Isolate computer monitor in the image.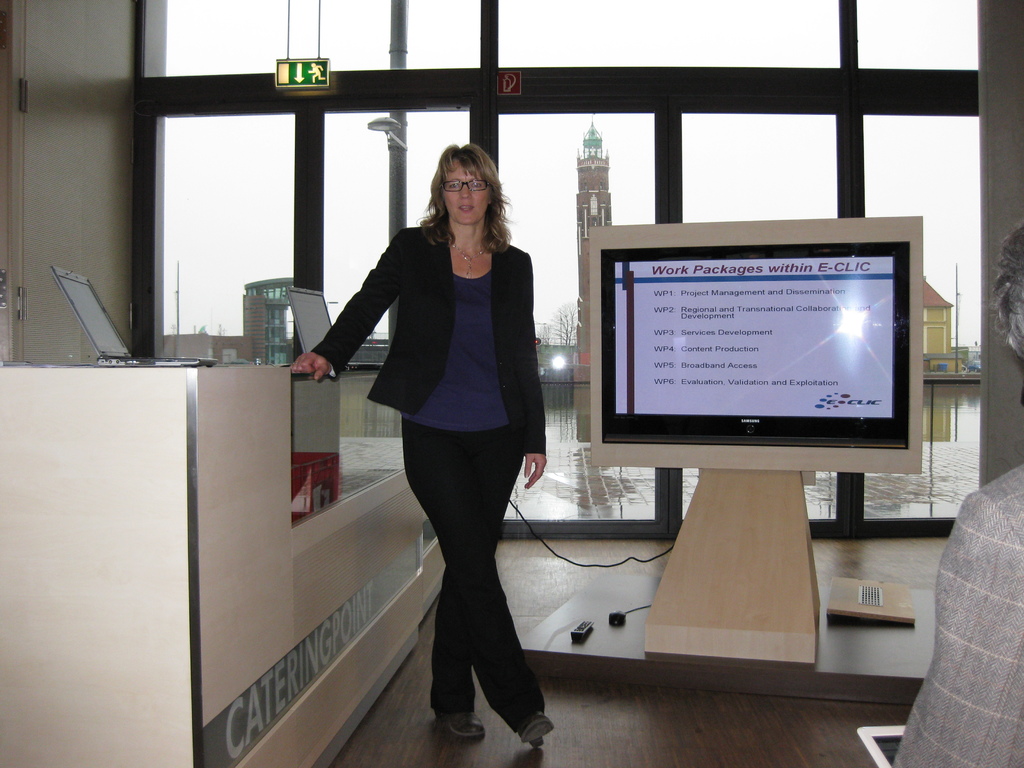
Isolated region: detection(582, 236, 938, 529).
